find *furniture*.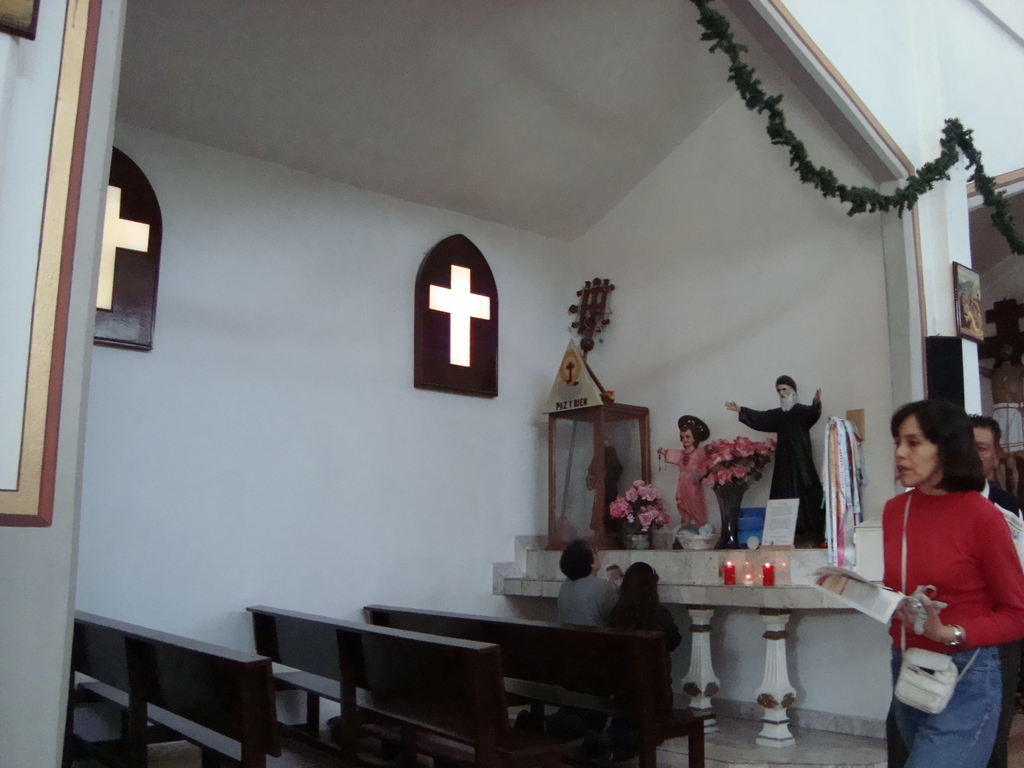
x1=360 y1=604 x2=705 y2=767.
